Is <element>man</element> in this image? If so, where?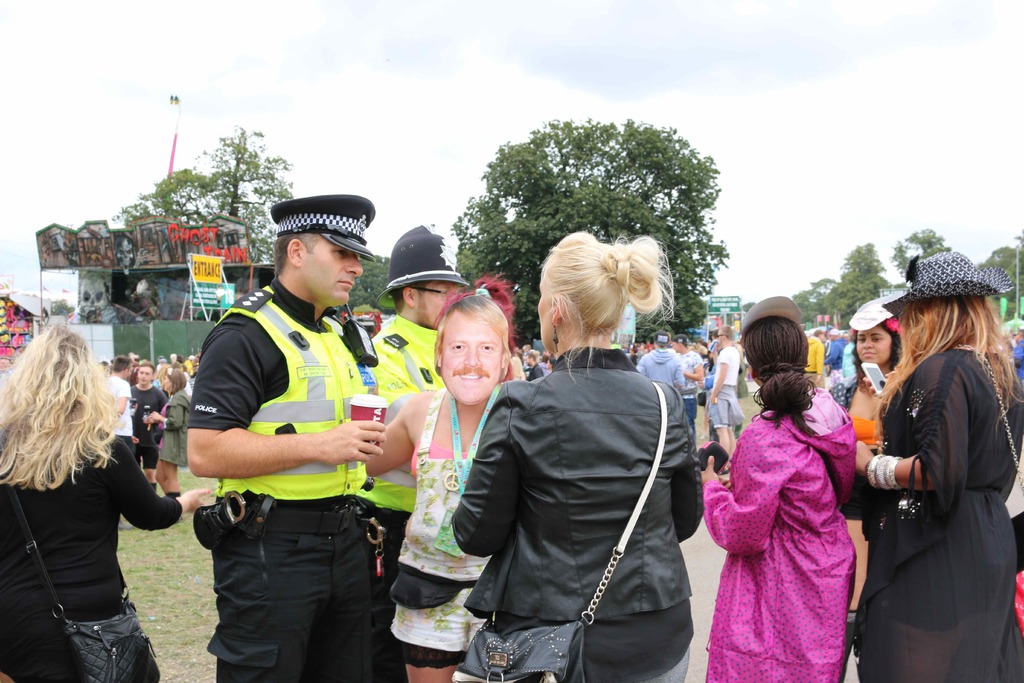
Yes, at select_region(102, 352, 137, 470).
